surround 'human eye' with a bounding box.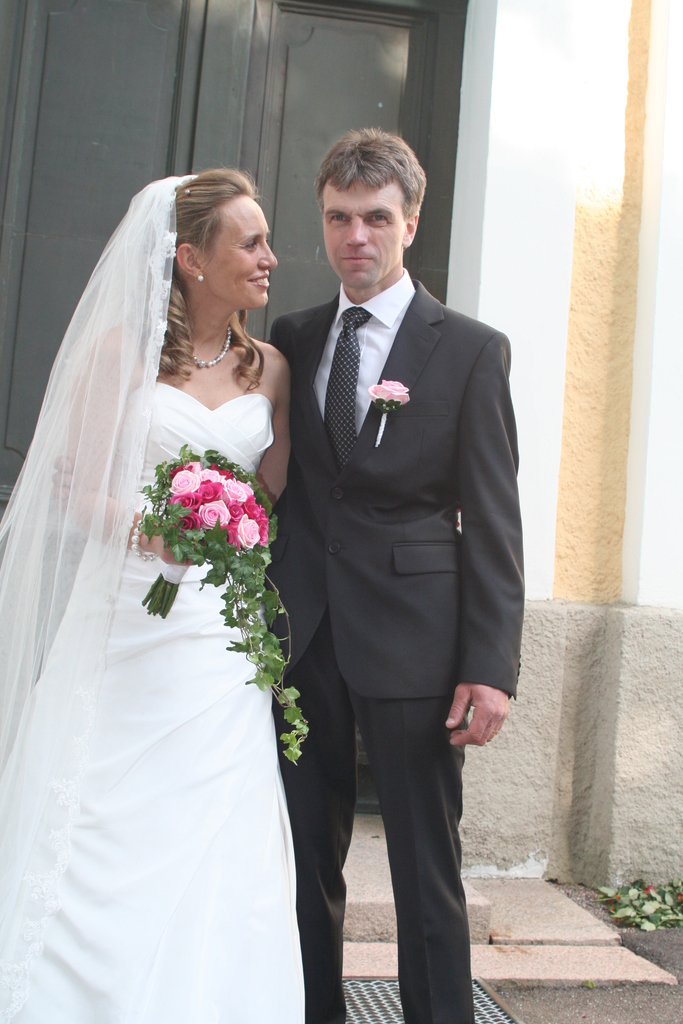
[left=359, top=201, right=402, bottom=231].
